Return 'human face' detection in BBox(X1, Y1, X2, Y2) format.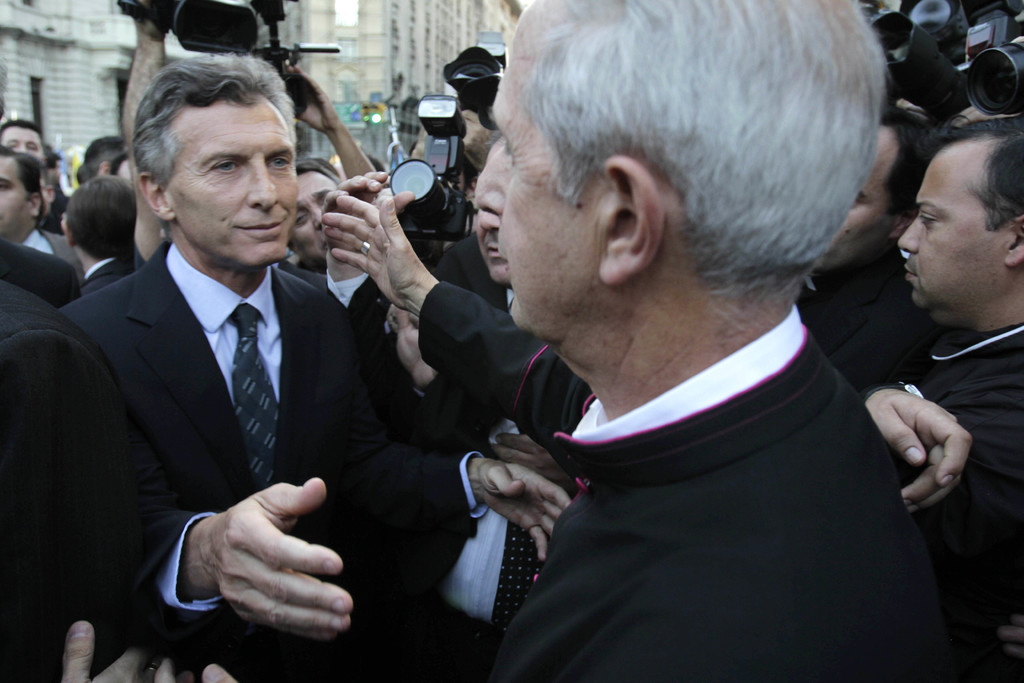
BBox(802, 124, 912, 270).
